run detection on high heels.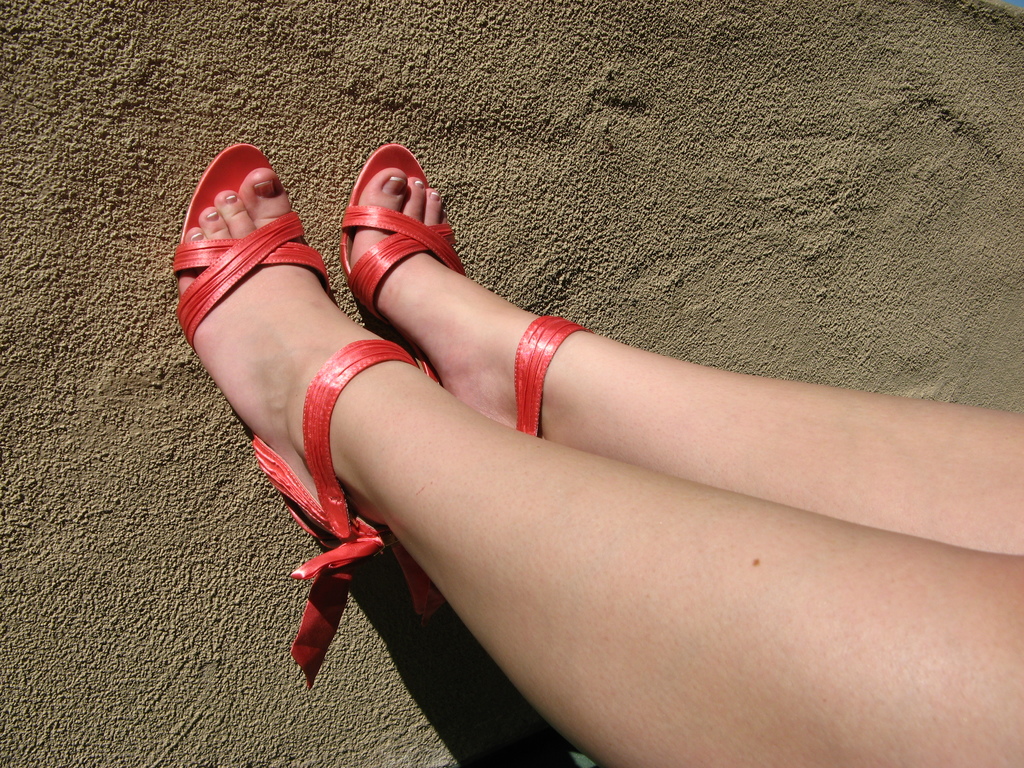
Result: (341, 143, 595, 440).
